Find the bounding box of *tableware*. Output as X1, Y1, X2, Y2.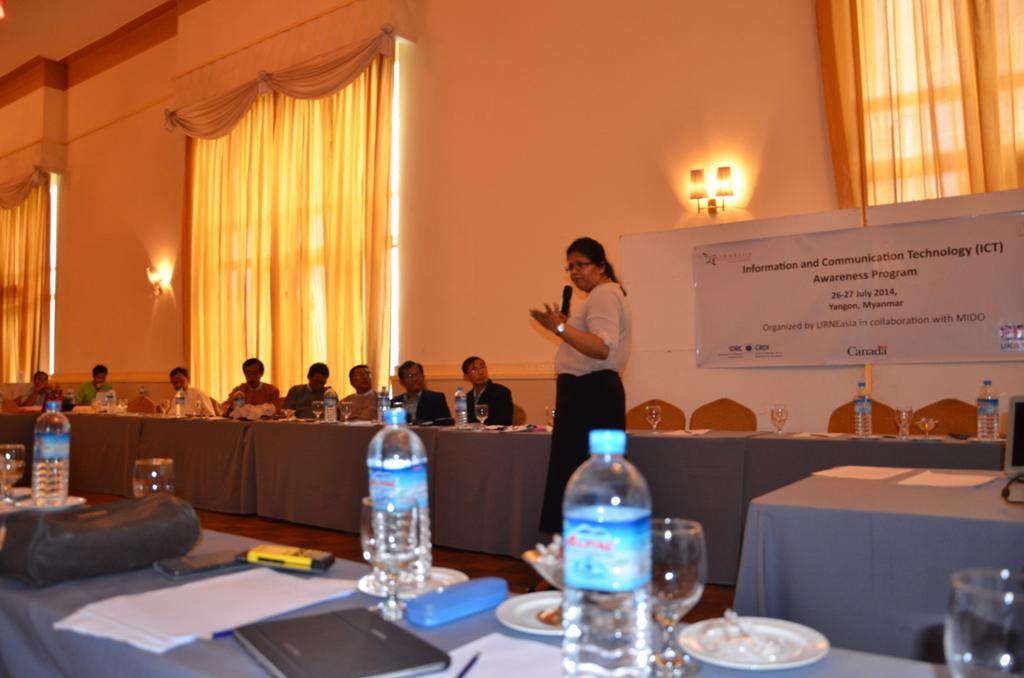
684, 614, 832, 672.
